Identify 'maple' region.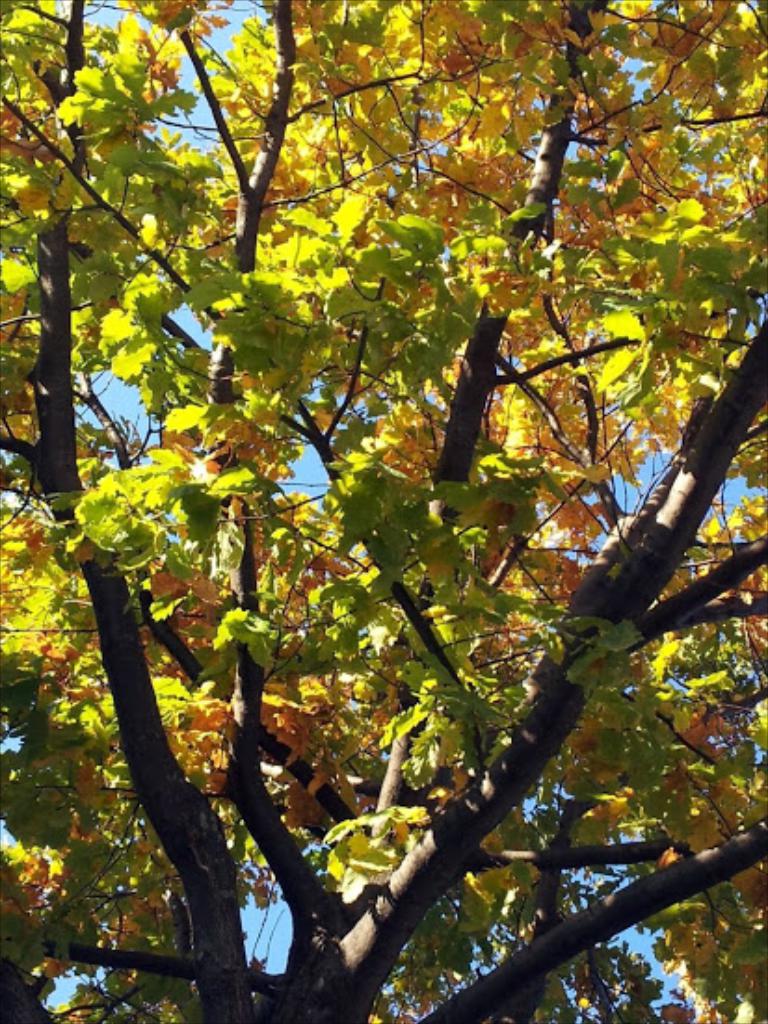
Region: <region>0, 2, 764, 1022</region>.
